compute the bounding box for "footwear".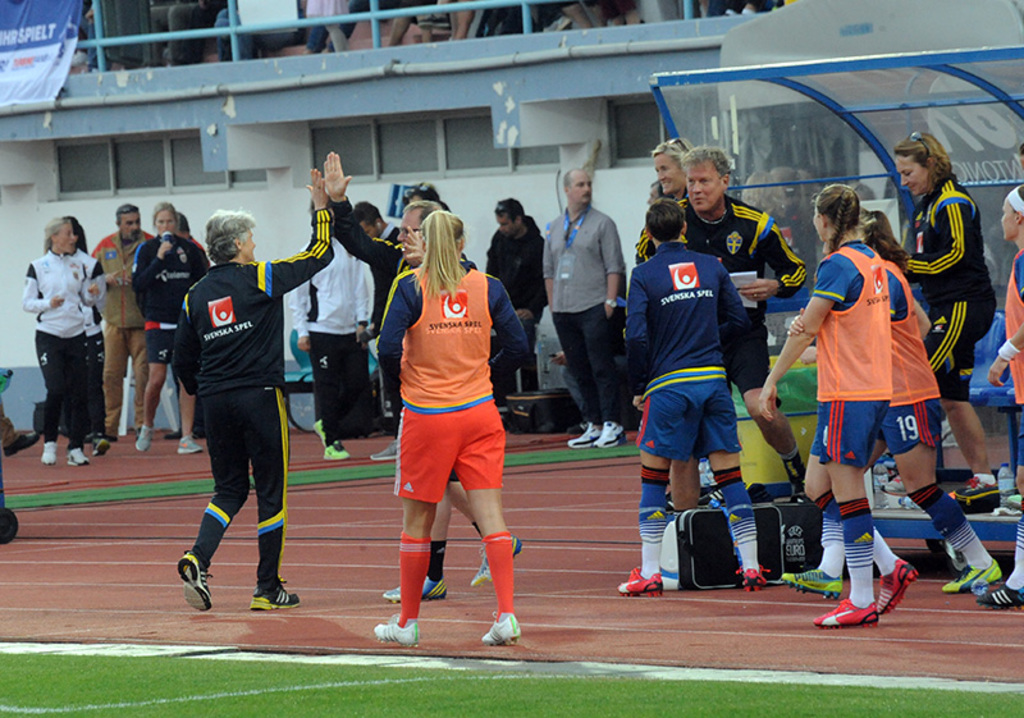
[780, 568, 842, 602].
